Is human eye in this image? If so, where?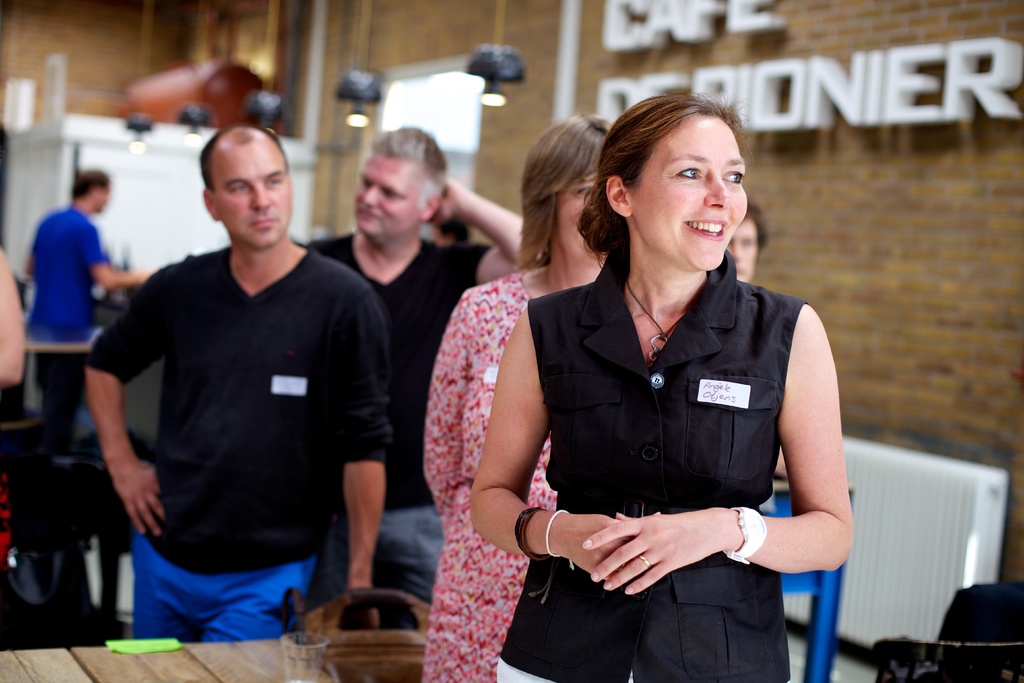
Yes, at <bbox>264, 173, 284, 188</bbox>.
